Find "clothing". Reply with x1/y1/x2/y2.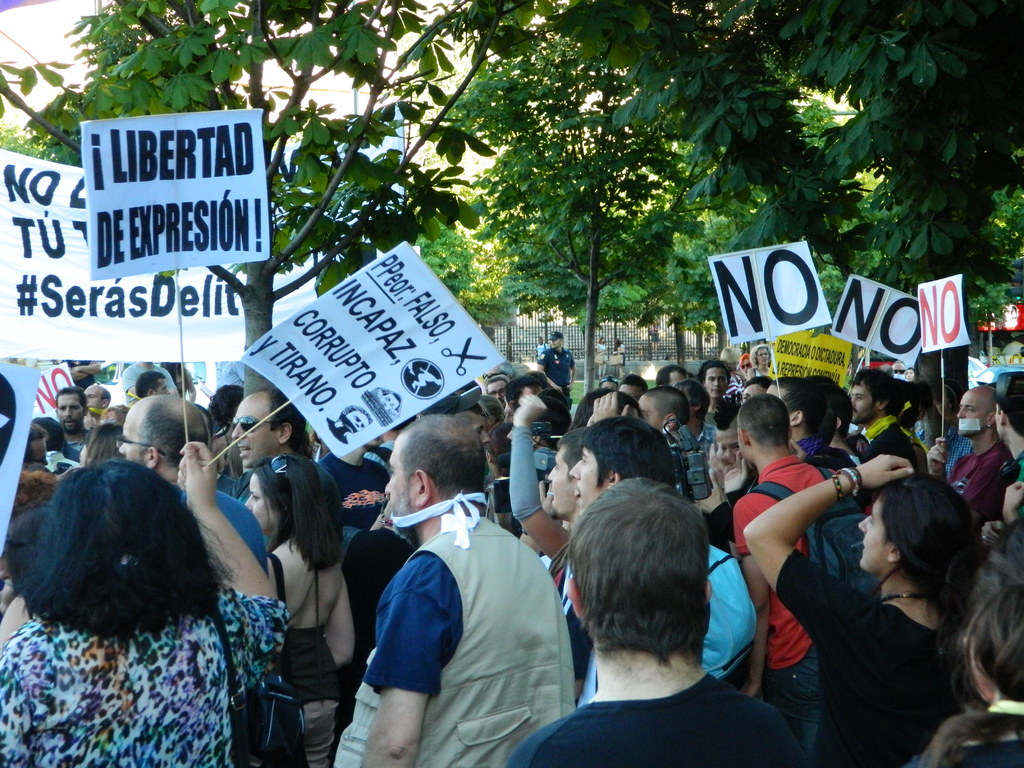
857/410/934/468.
